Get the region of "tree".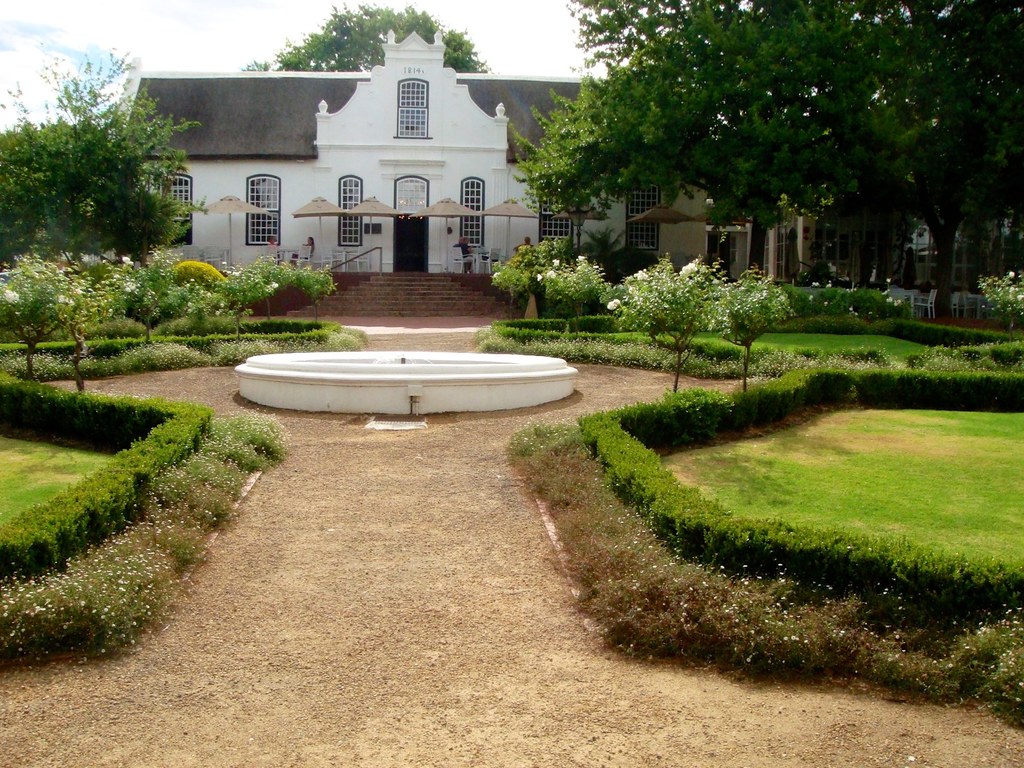
rect(240, 60, 276, 73).
